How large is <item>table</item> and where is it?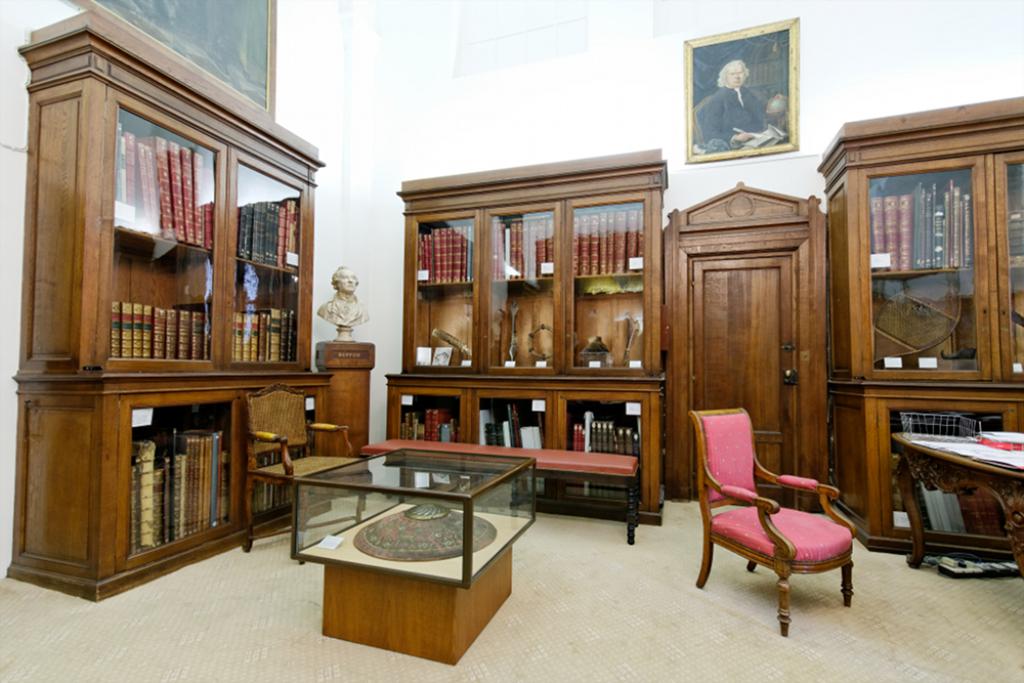
Bounding box: box=[884, 419, 1013, 591].
